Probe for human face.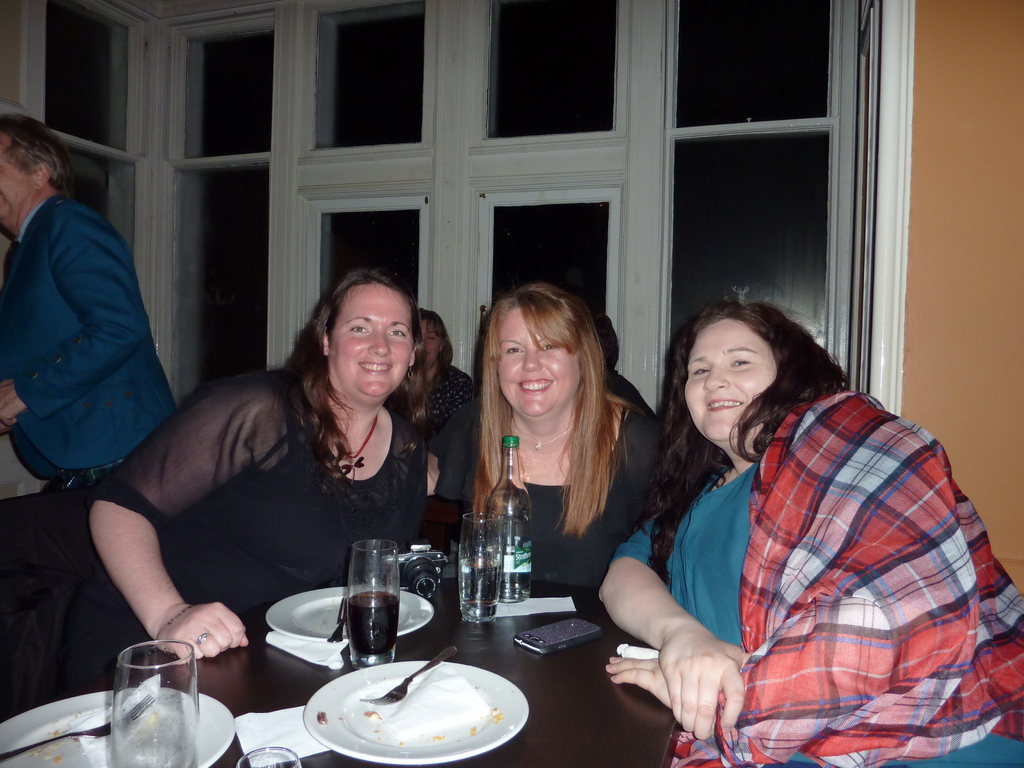
Probe result: crop(0, 134, 34, 232).
